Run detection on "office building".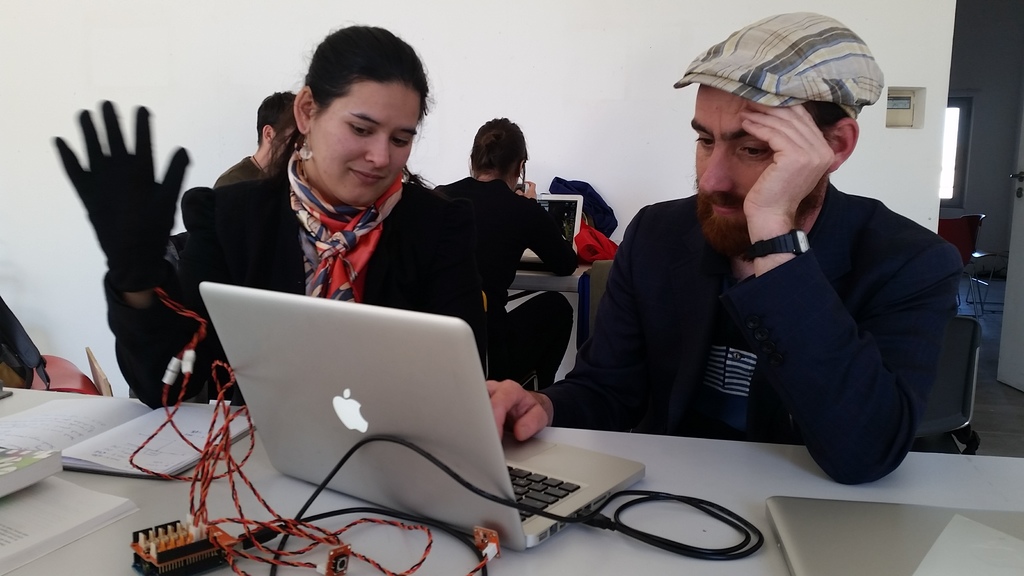
Result: 24/0/846/568.
